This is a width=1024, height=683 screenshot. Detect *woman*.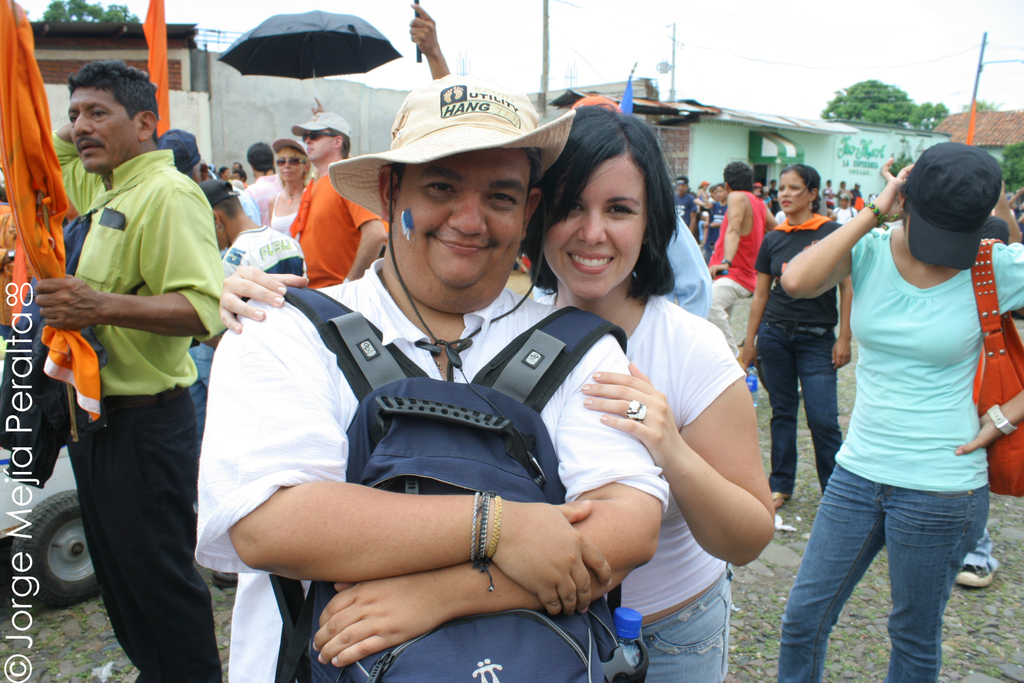
(775,145,1023,682).
